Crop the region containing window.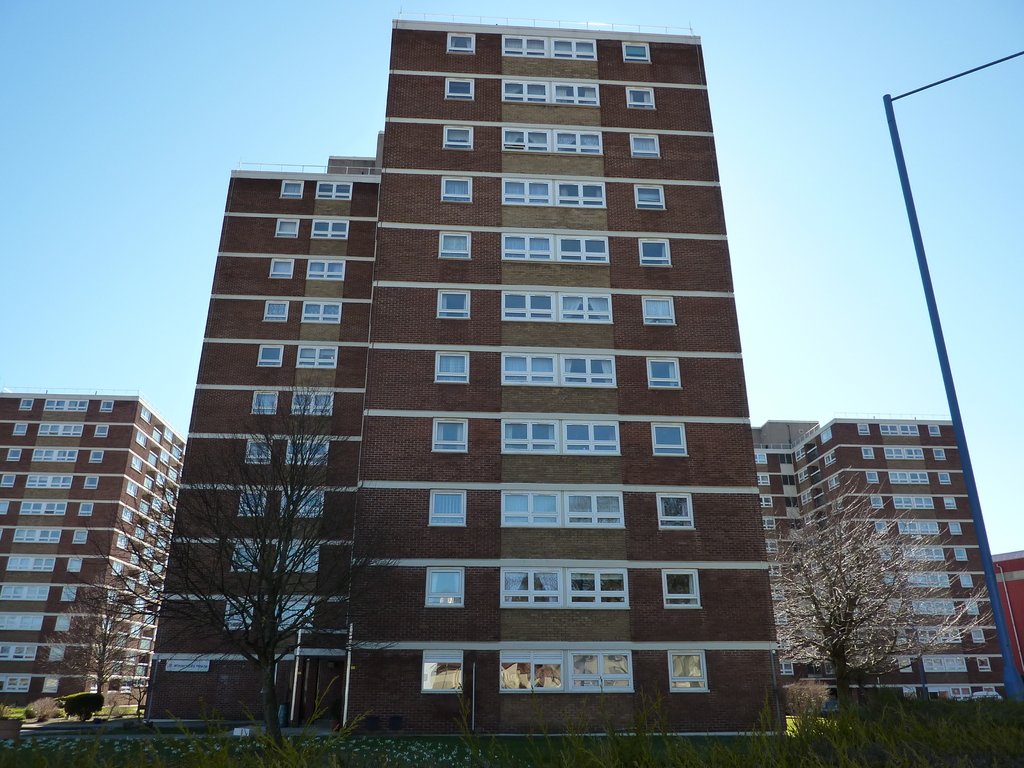
Crop region: 936,449,944,461.
